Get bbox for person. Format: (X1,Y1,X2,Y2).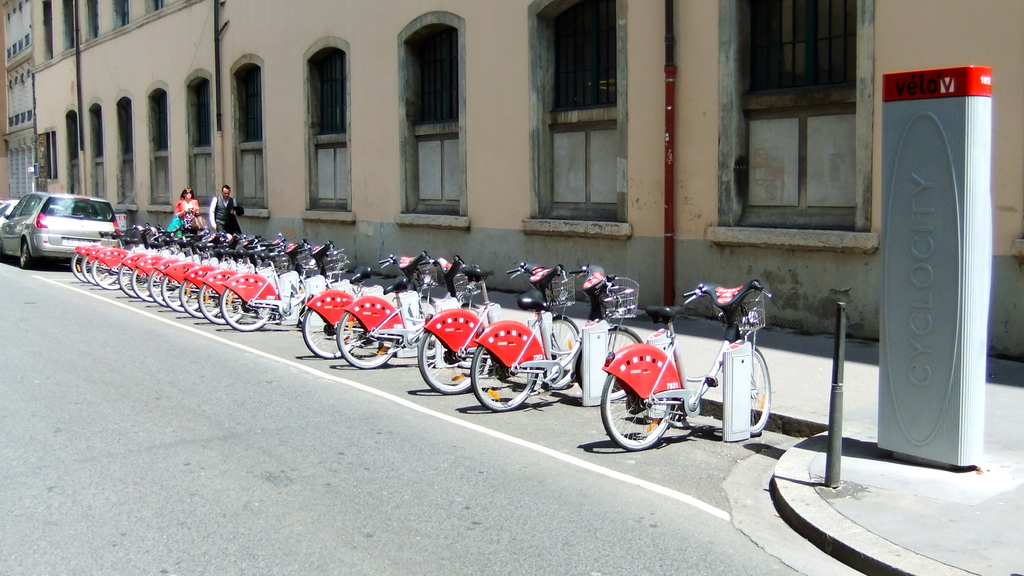
(173,186,199,226).
